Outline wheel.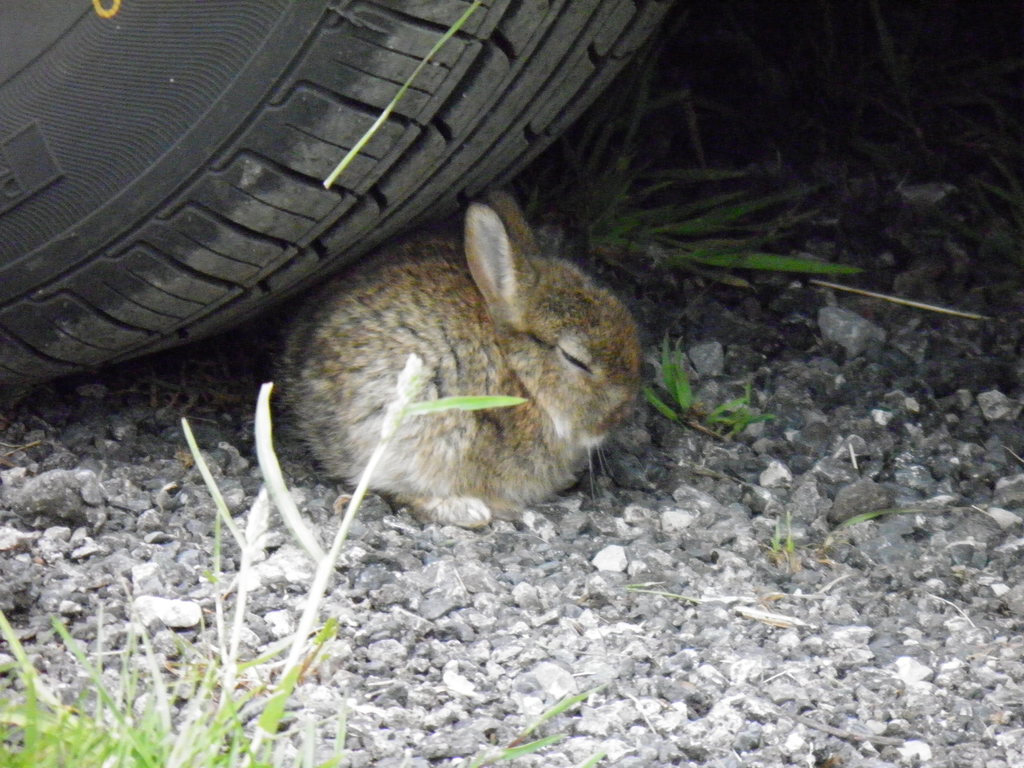
Outline: locate(0, 0, 675, 390).
